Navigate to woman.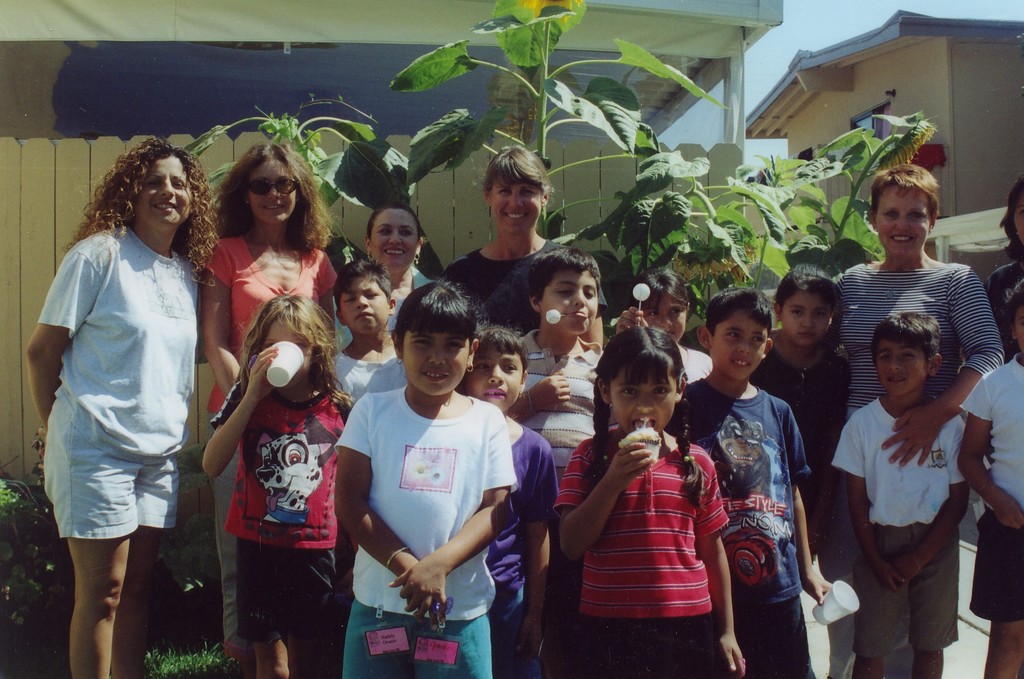
Navigation target: left=198, top=140, right=338, bottom=678.
